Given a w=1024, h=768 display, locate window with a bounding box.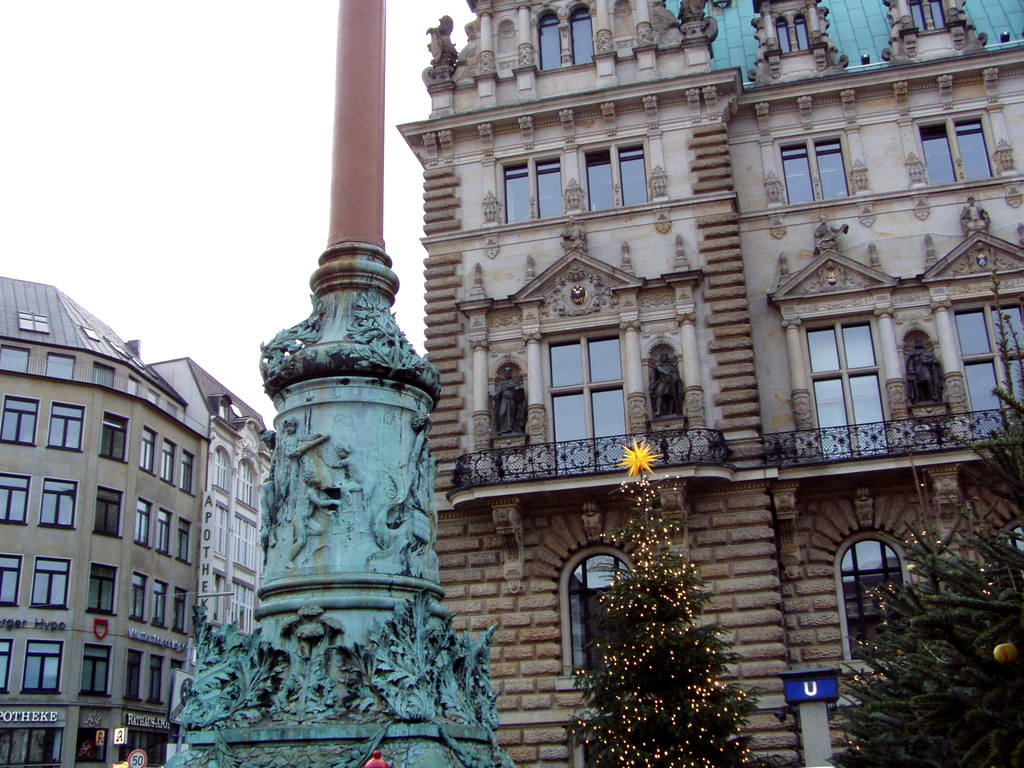
Located: {"left": 212, "top": 448, "right": 231, "bottom": 492}.
